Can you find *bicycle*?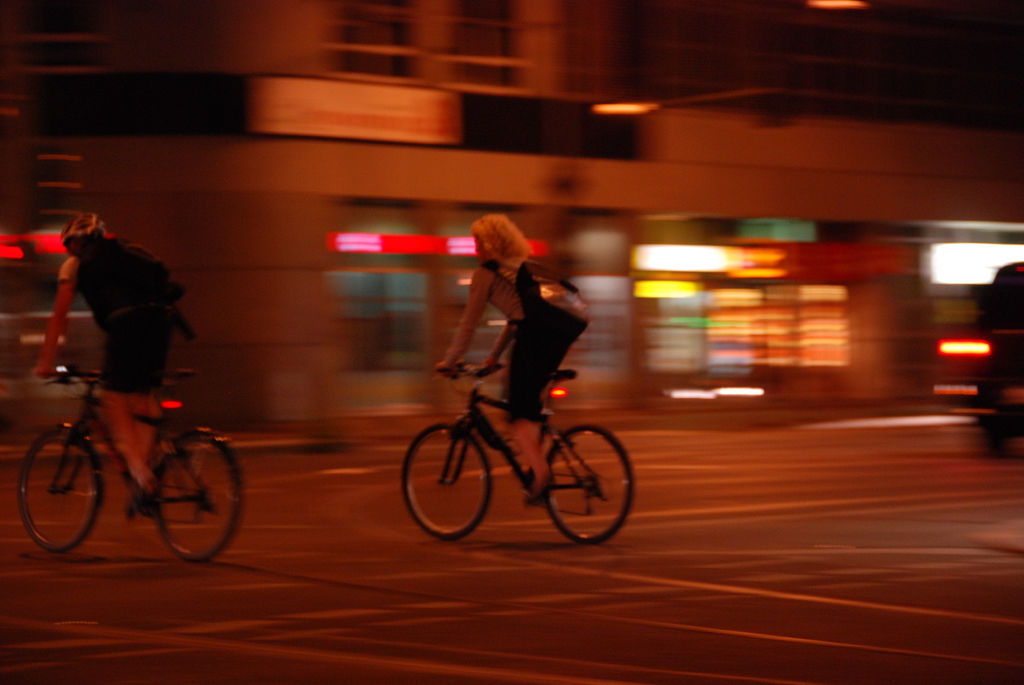
Yes, bounding box: locate(18, 361, 246, 565).
